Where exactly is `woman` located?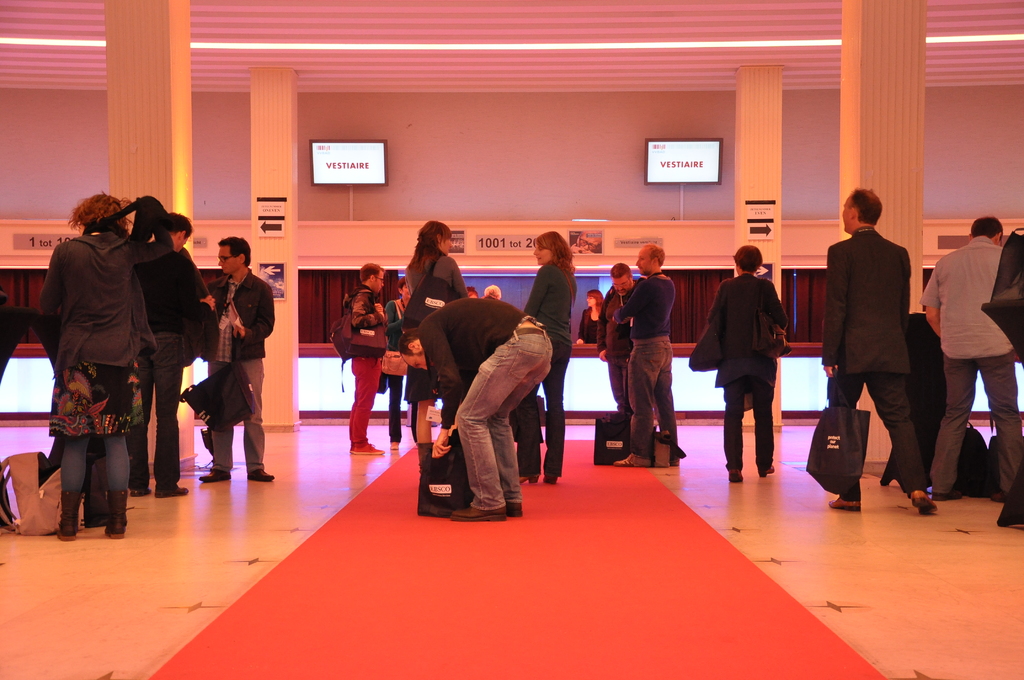
Its bounding box is <box>526,227,573,490</box>.
